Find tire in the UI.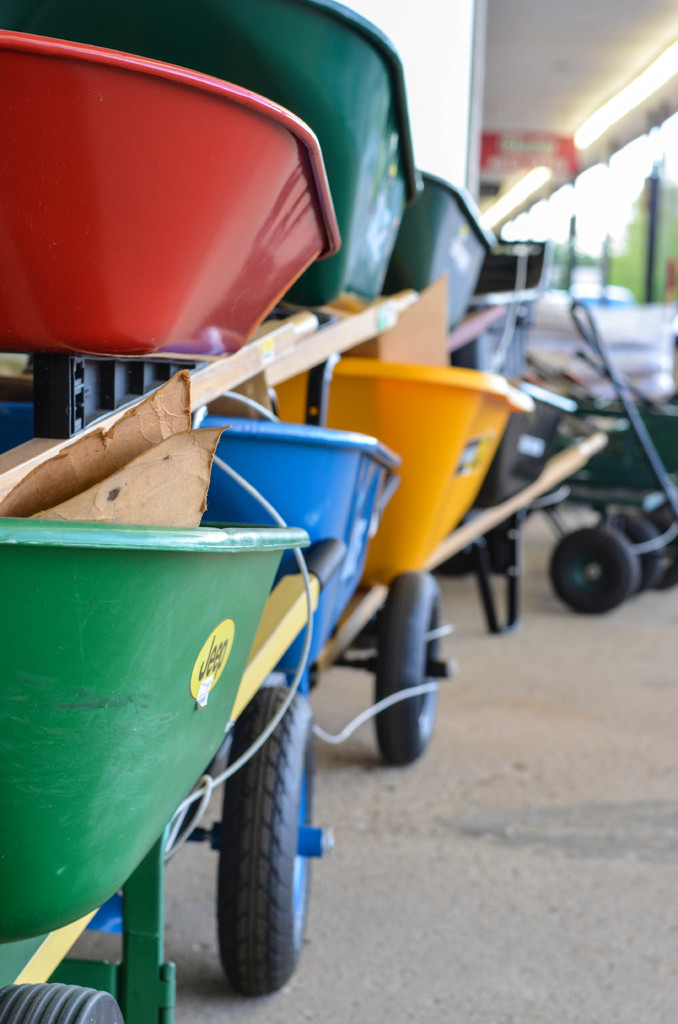
UI element at l=0, t=986, r=128, b=1023.
